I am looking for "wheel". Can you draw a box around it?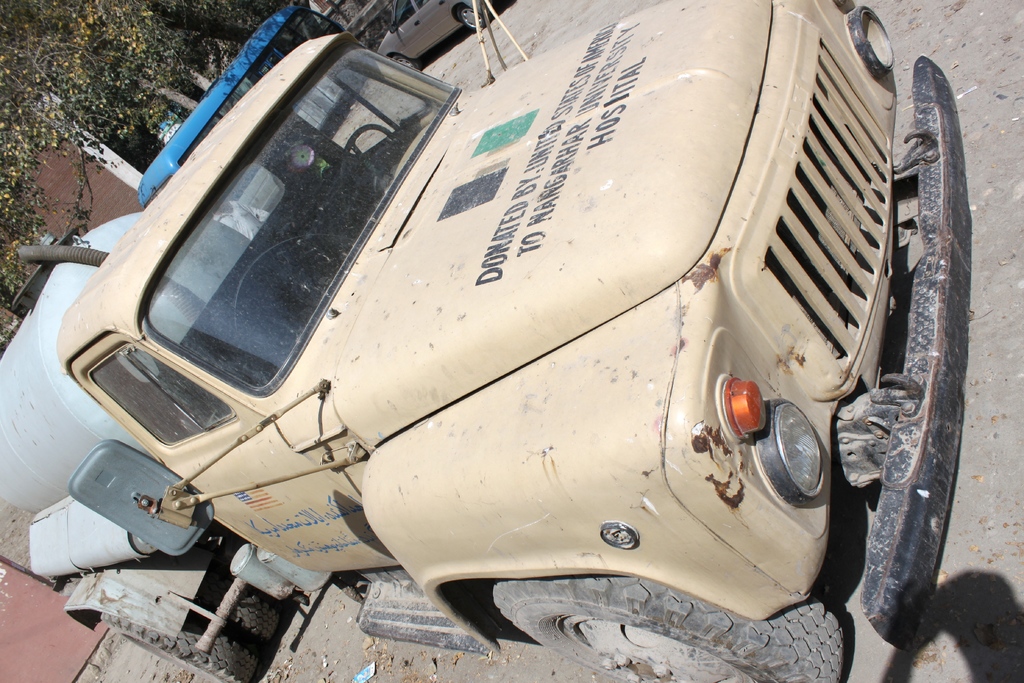
Sure, the bounding box is [left=452, top=0, right=488, bottom=26].
